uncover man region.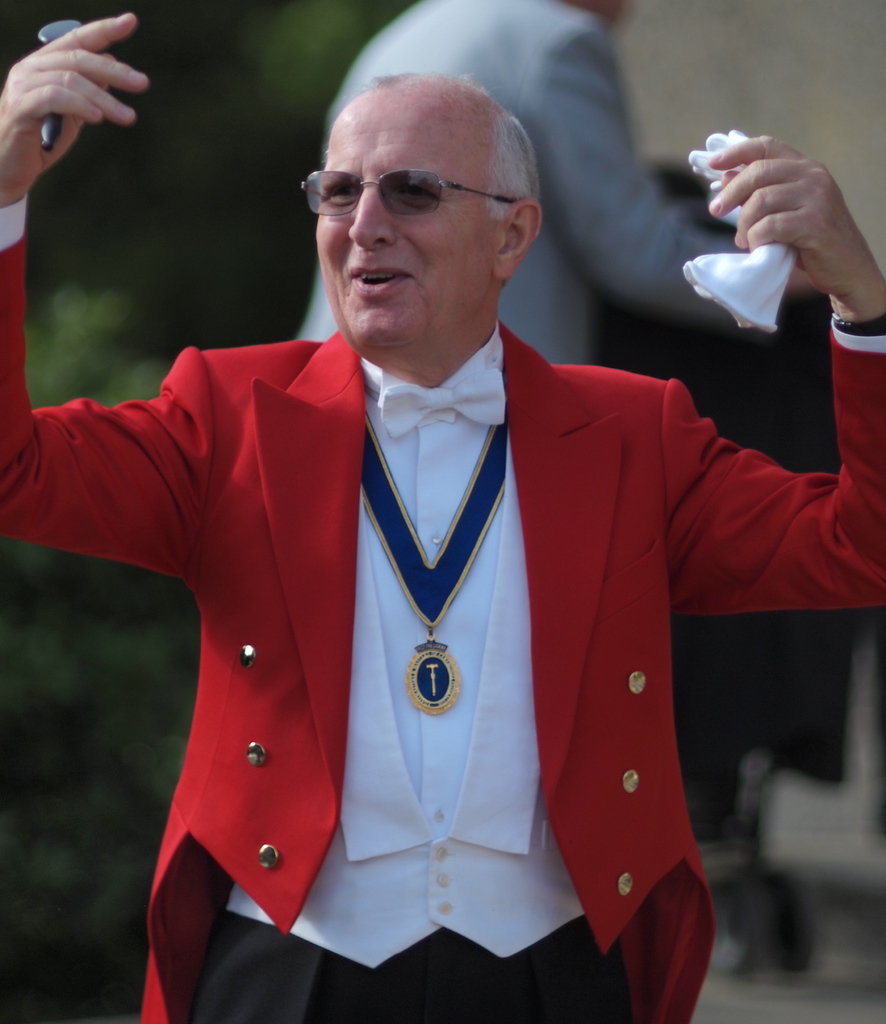
Uncovered: 292 0 800 367.
